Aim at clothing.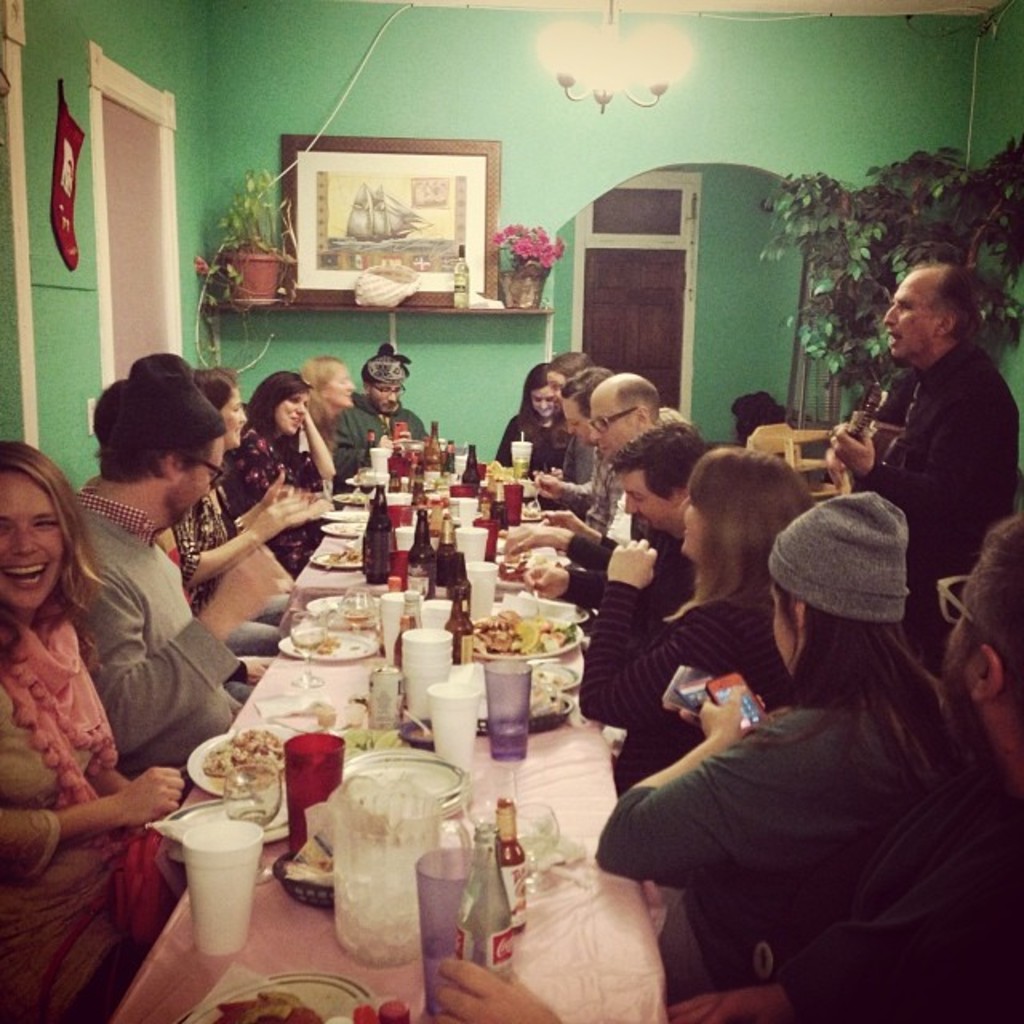
Aimed at BBox(490, 408, 573, 486).
